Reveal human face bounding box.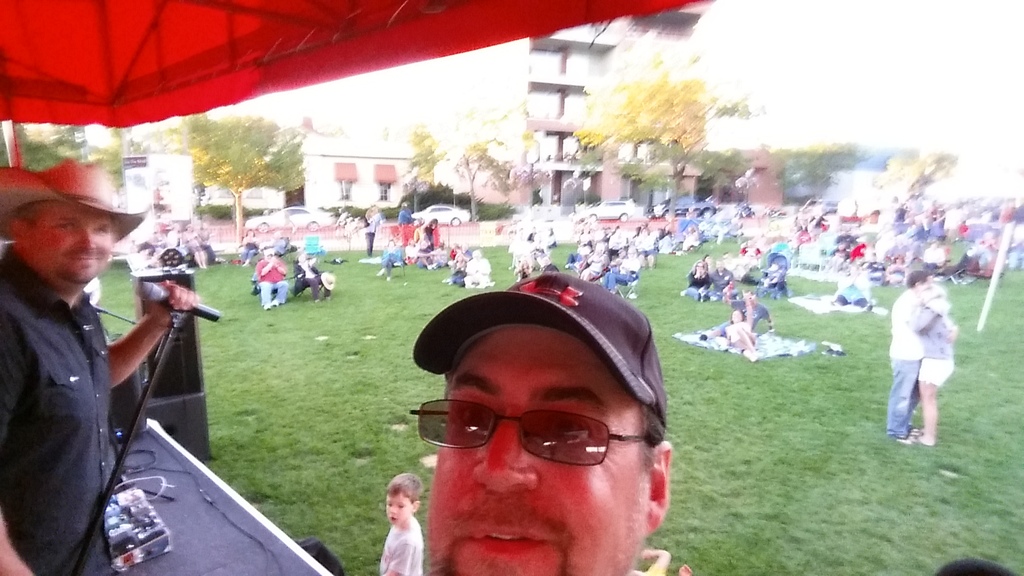
Revealed: {"left": 385, "top": 485, "right": 412, "bottom": 525}.
